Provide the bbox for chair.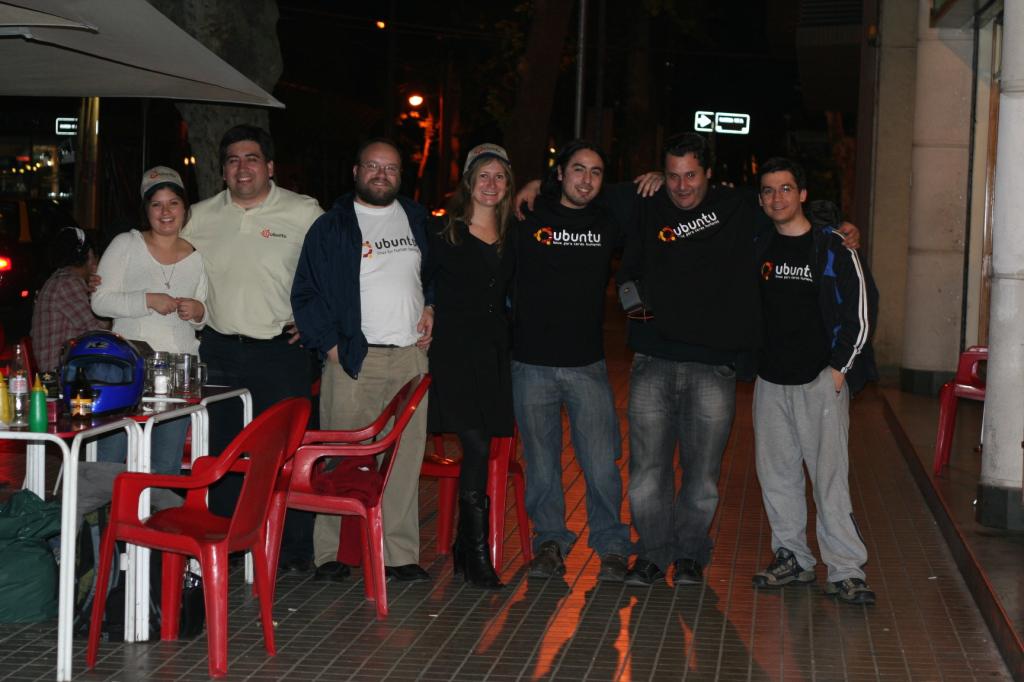
[938,345,995,471].
